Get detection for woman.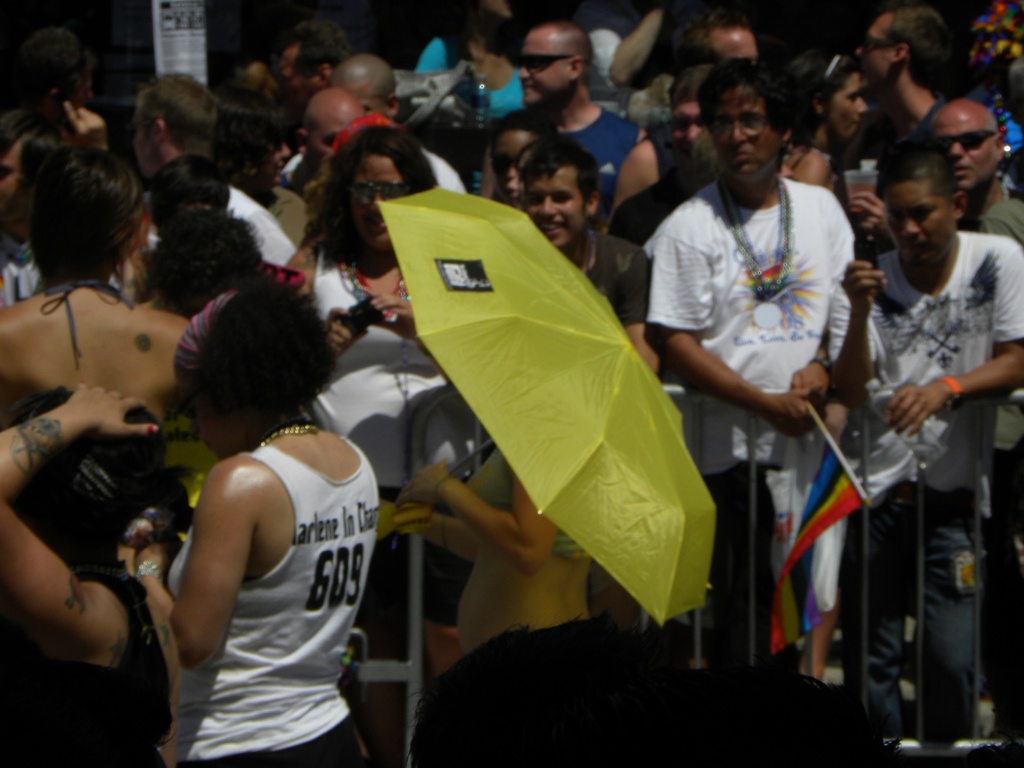
Detection: pyautogui.locateOnScreen(282, 120, 483, 659).
